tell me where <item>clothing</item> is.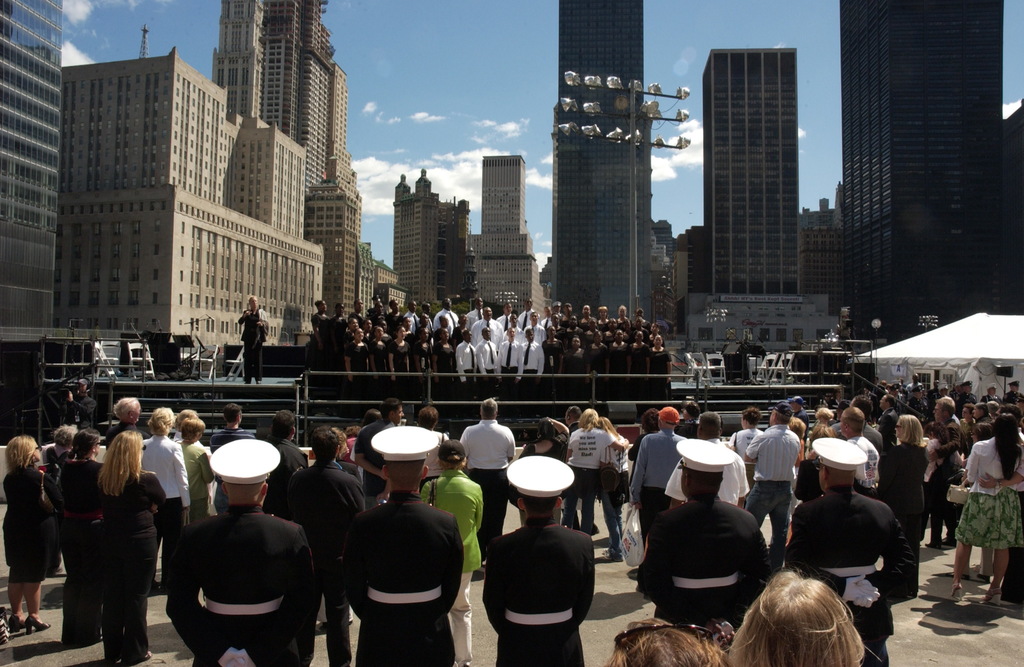
<item>clothing</item> is at <bbox>825, 424, 888, 462</bbox>.
